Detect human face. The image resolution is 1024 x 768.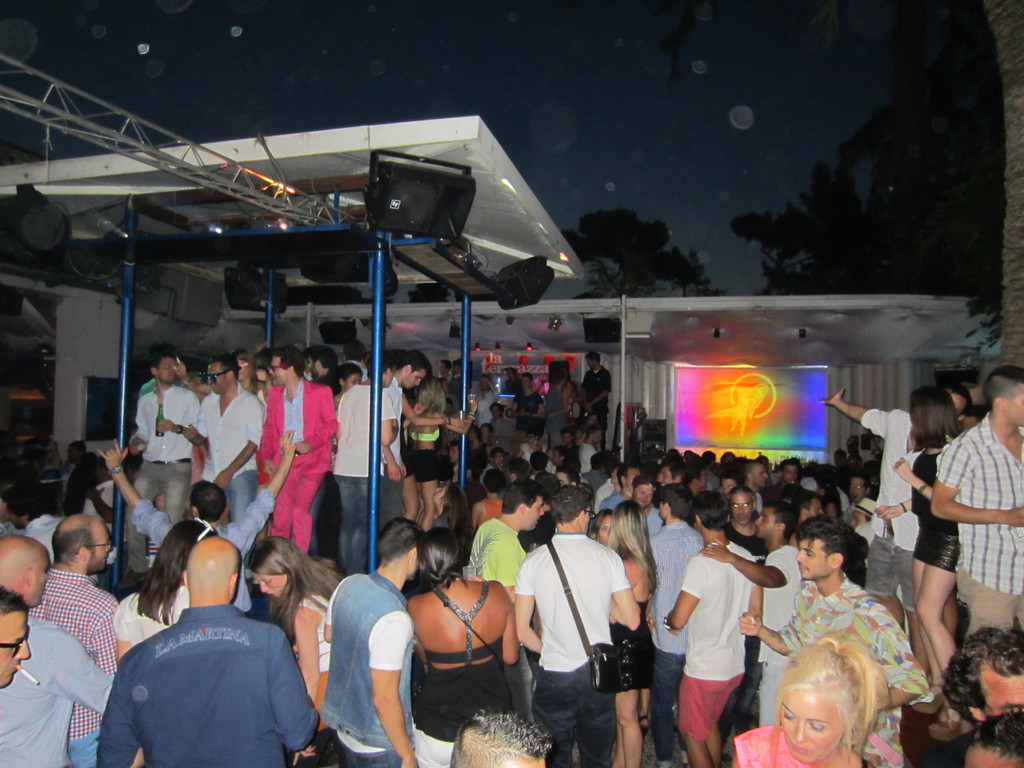
select_region(809, 499, 824, 516).
